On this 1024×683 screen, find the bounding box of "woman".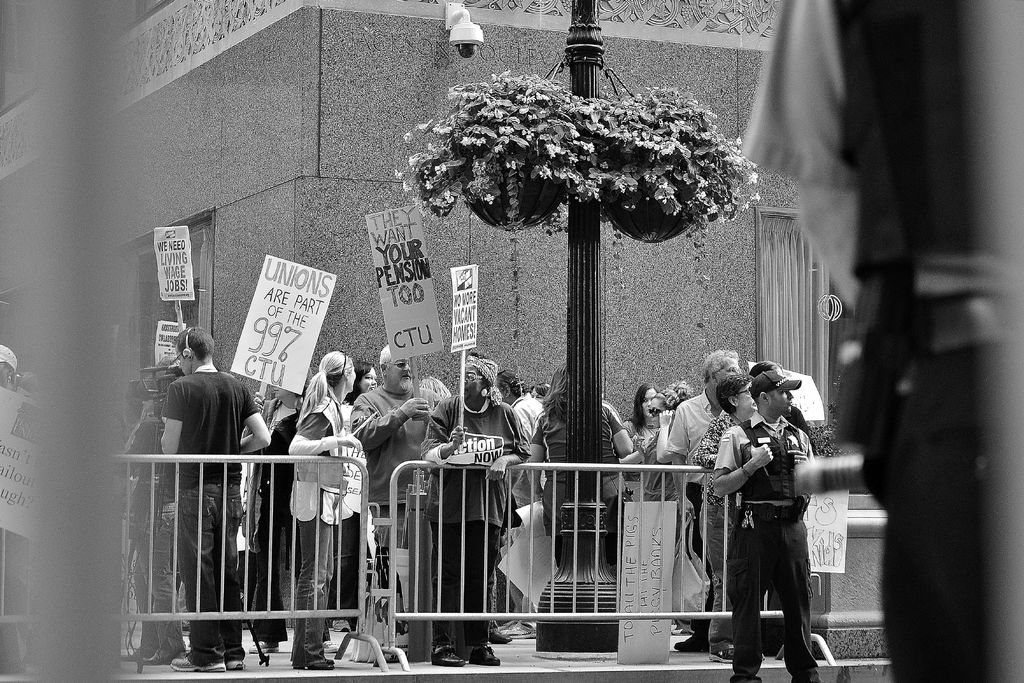
Bounding box: <region>628, 375, 712, 654</region>.
